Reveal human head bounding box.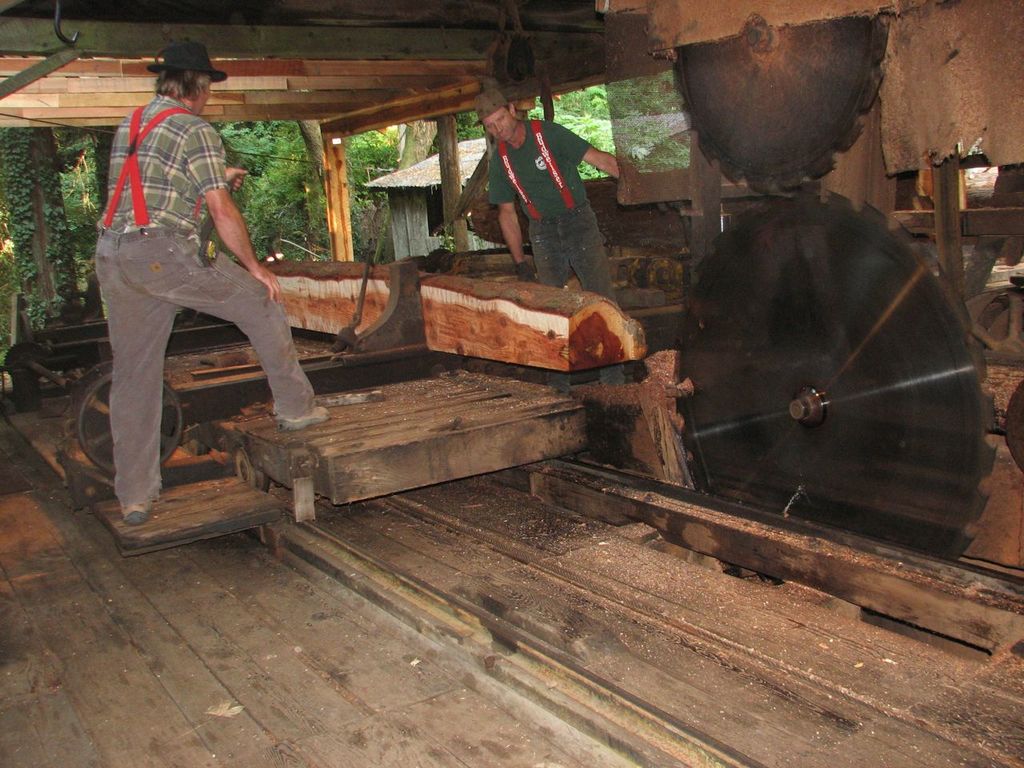
Revealed: BBox(474, 92, 517, 141).
